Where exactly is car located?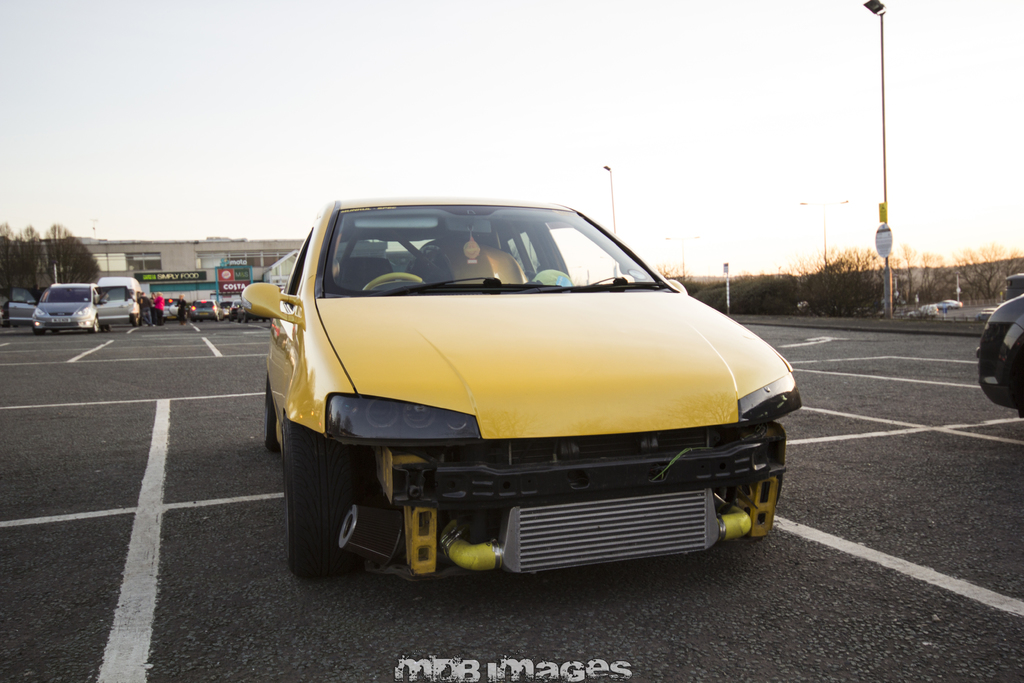
Its bounding box is <box>11,283,133,336</box>.
